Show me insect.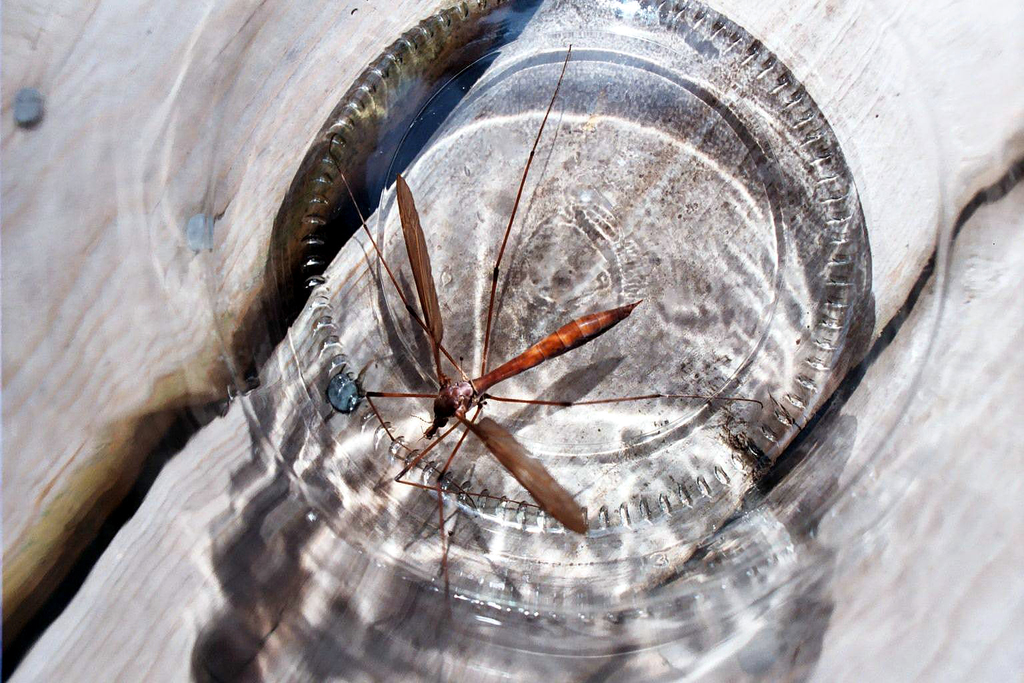
insect is here: 329 39 764 614.
